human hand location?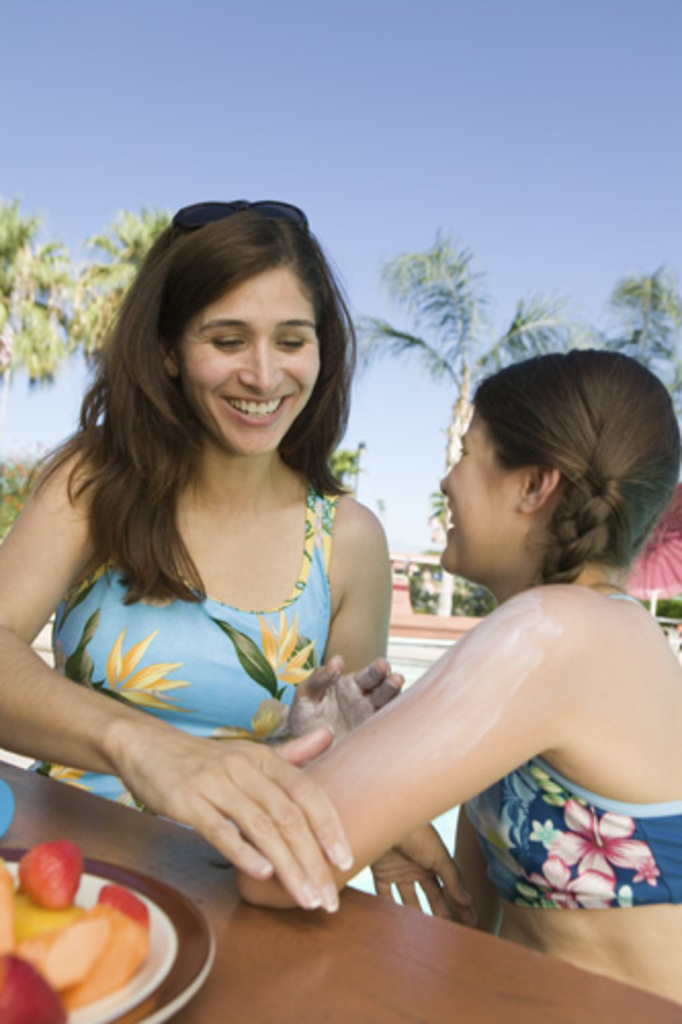
(281, 651, 408, 737)
